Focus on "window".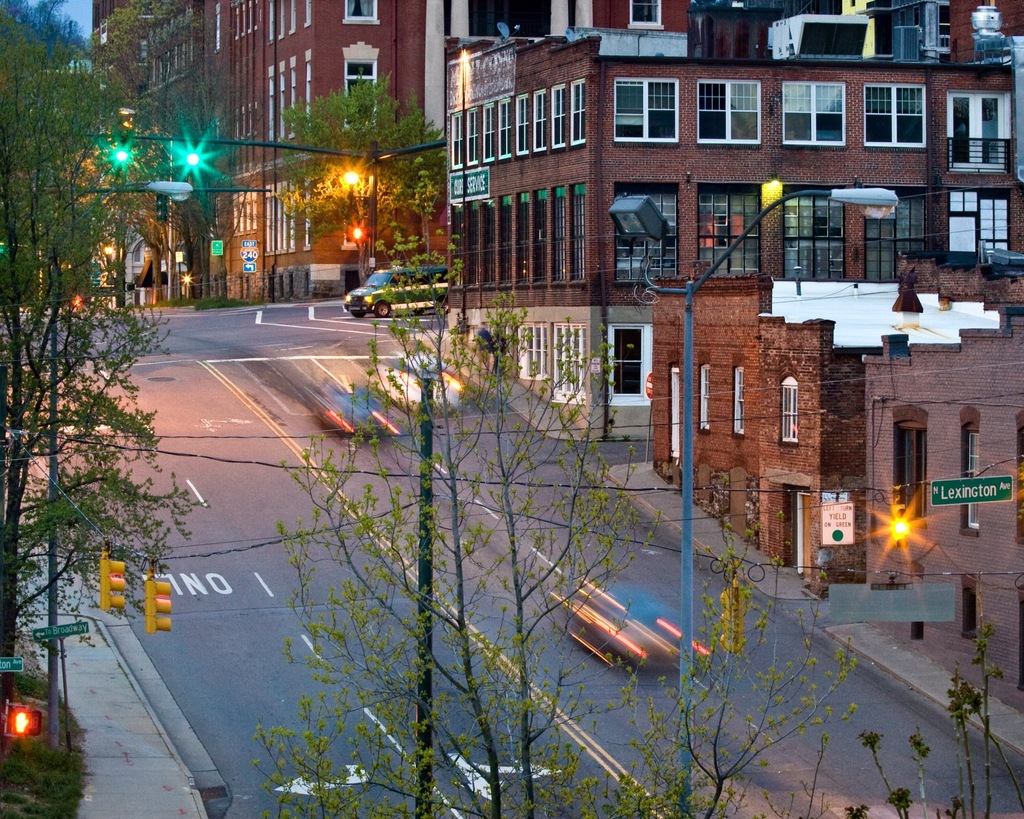
Focused at region(614, 179, 680, 284).
